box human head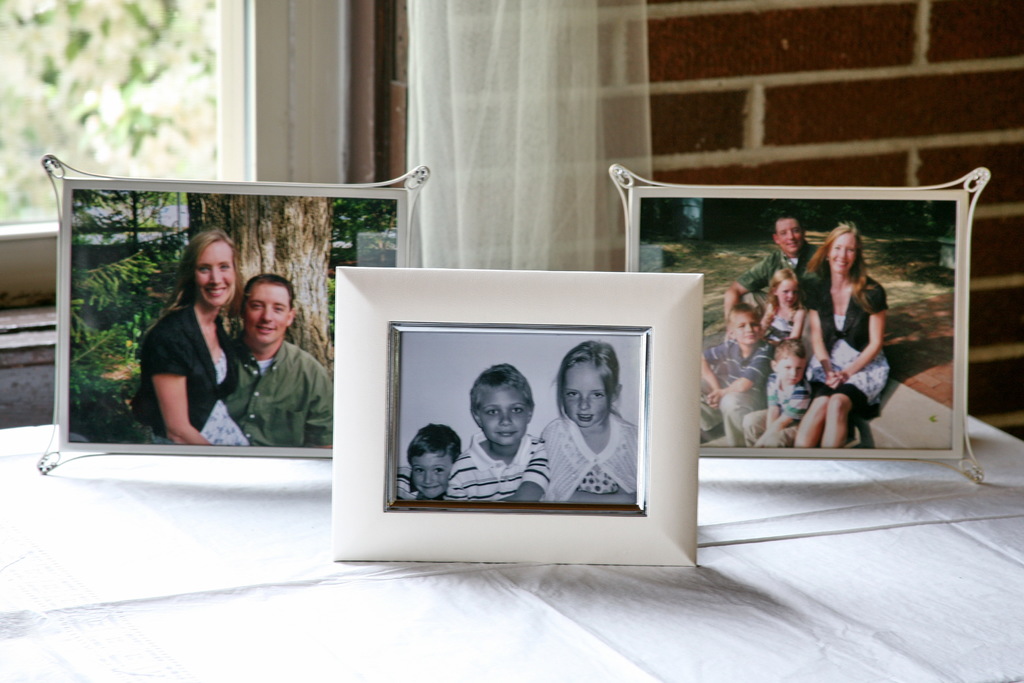
[825, 223, 861, 279]
